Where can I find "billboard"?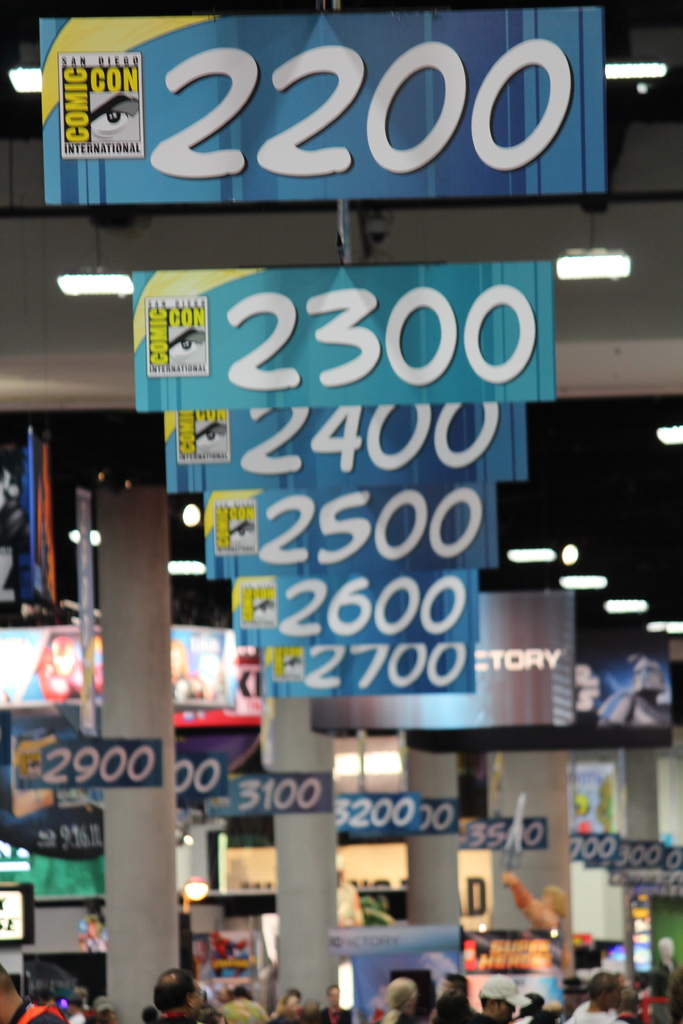
You can find it at locate(15, 732, 159, 790).
